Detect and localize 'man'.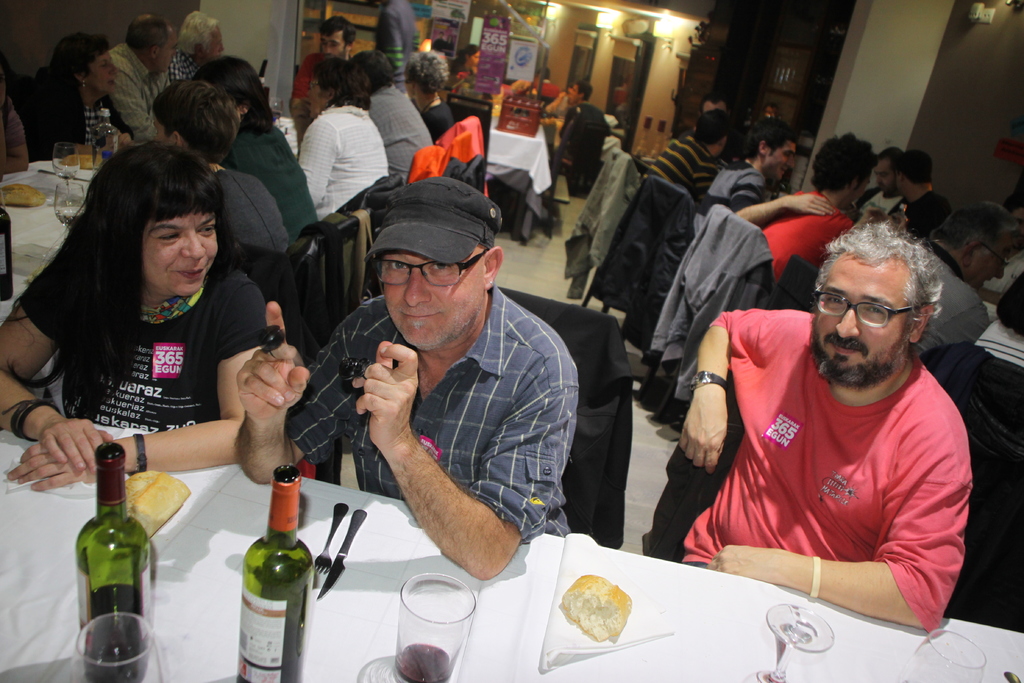
Localized at 644:108:726:215.
